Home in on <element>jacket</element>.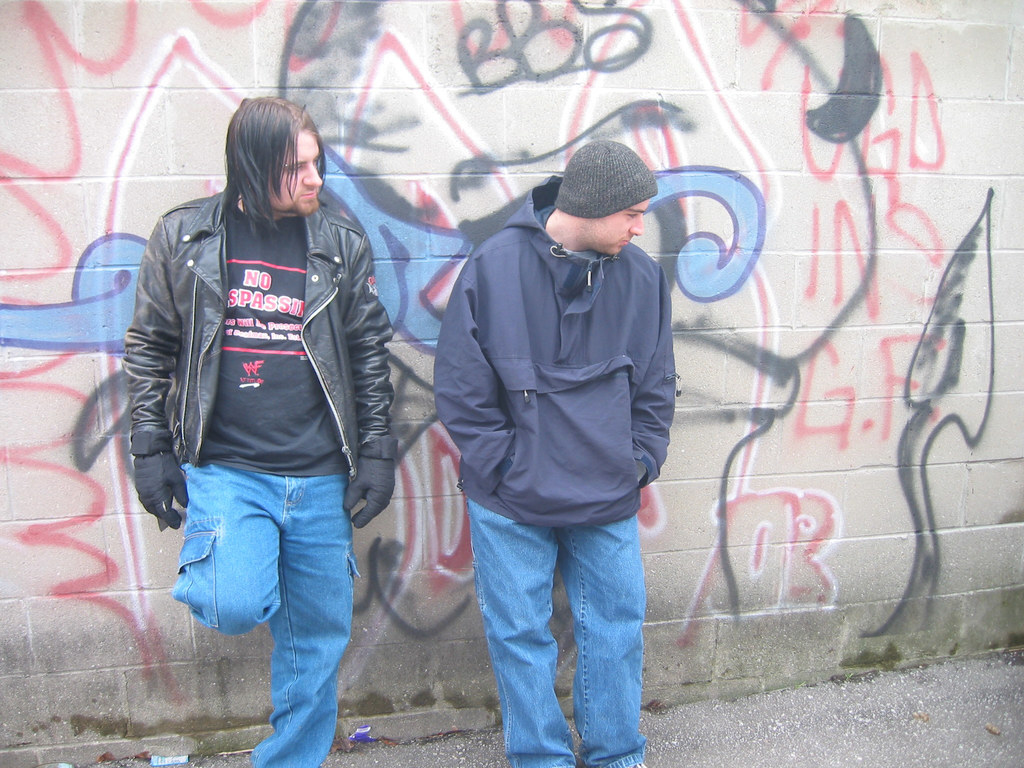
Homed in at (left=124, top=190, right=399, bottom=466).
